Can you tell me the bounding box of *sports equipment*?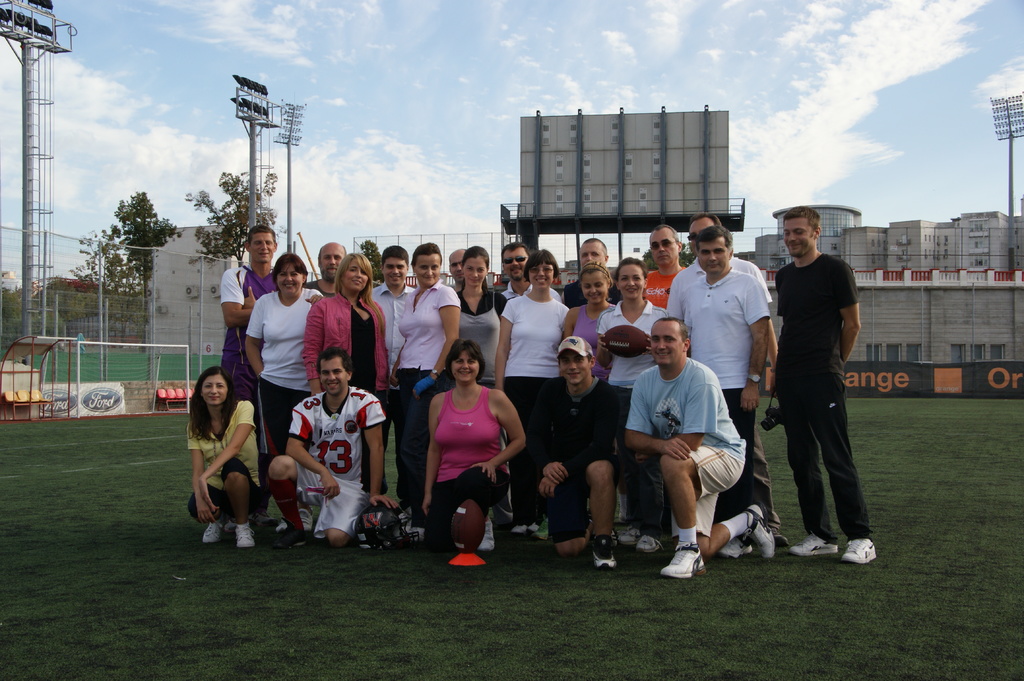
(634,533,663,552).
